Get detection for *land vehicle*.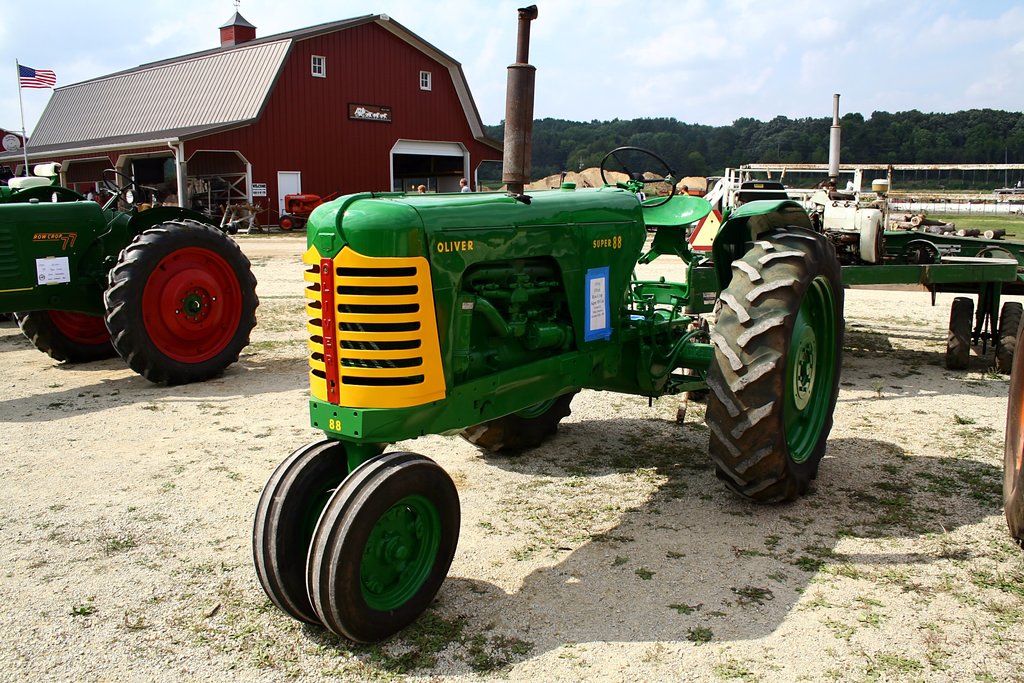
Detection: select_region(0, 174, 262, 388).
